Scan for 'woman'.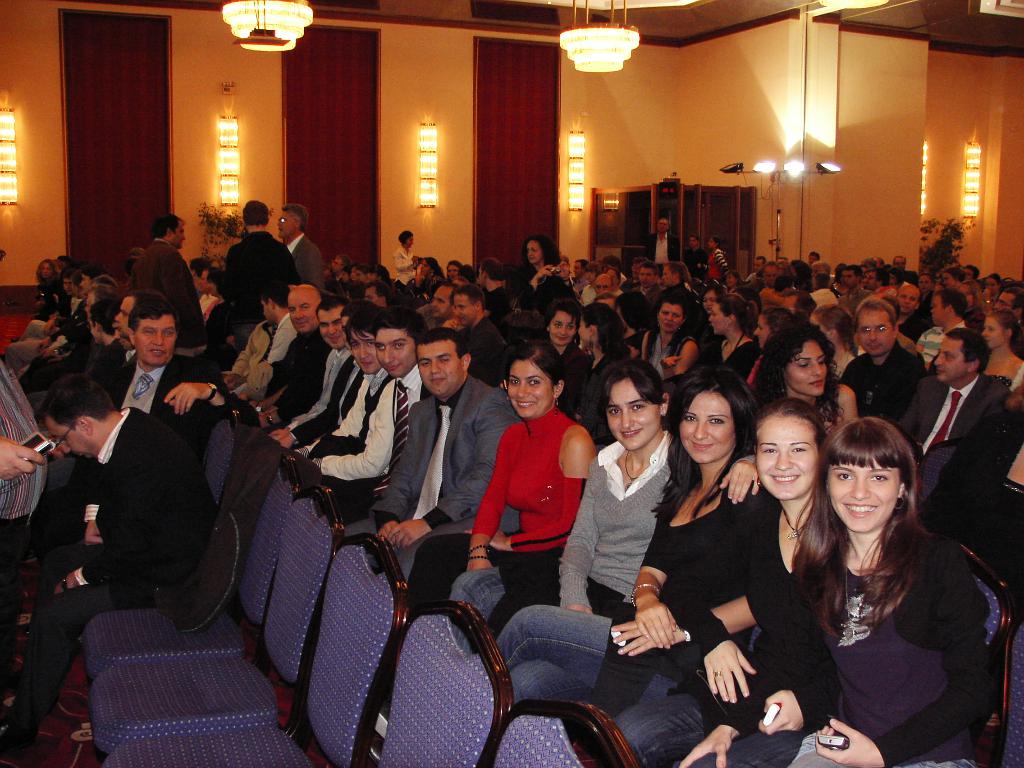
Scan result: bbox=[749, 307, 792, 367].
